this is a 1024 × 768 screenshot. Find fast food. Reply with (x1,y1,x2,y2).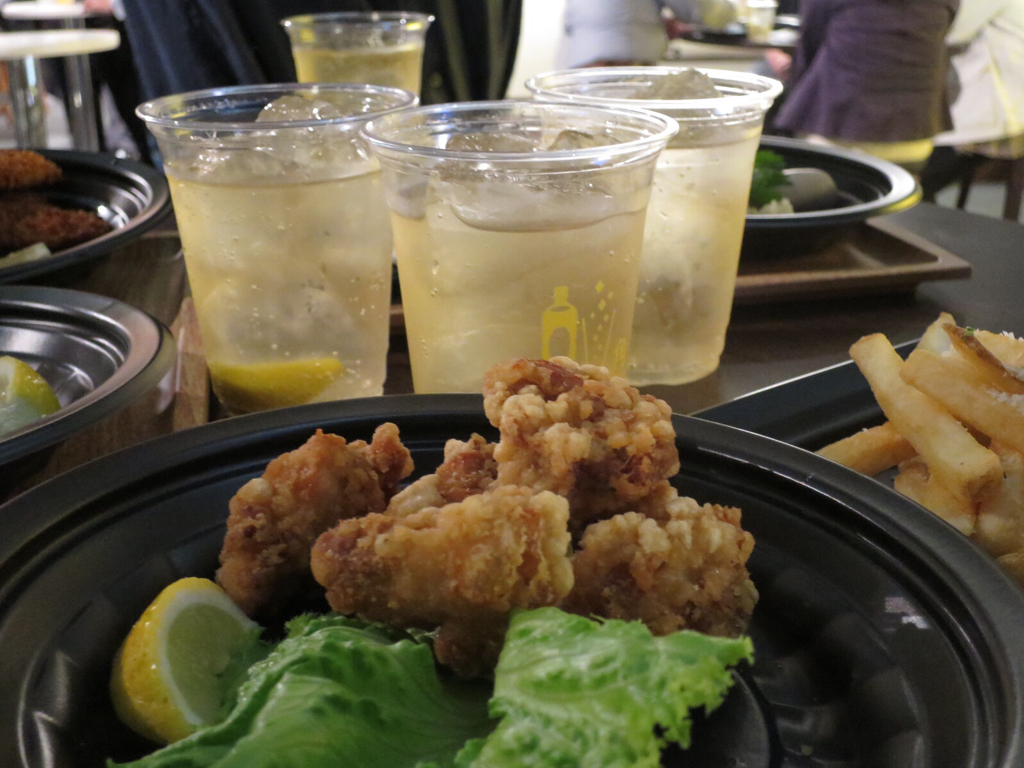
(571,493,763,628).
